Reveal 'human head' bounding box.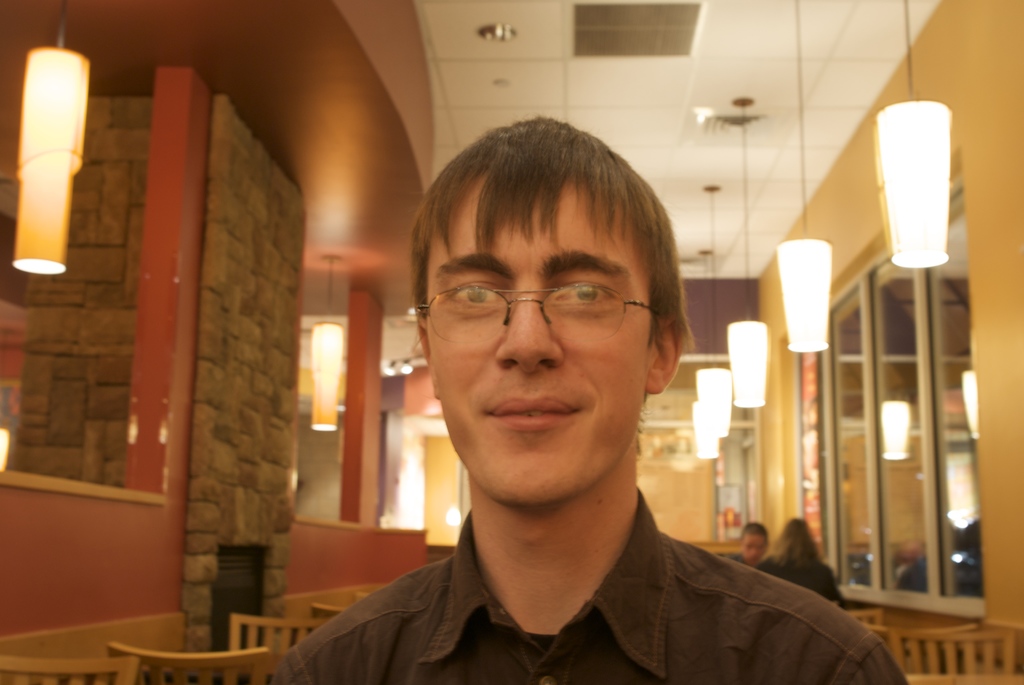
Revealed: [x1=741, y1=523, x2=767, y2=567].
